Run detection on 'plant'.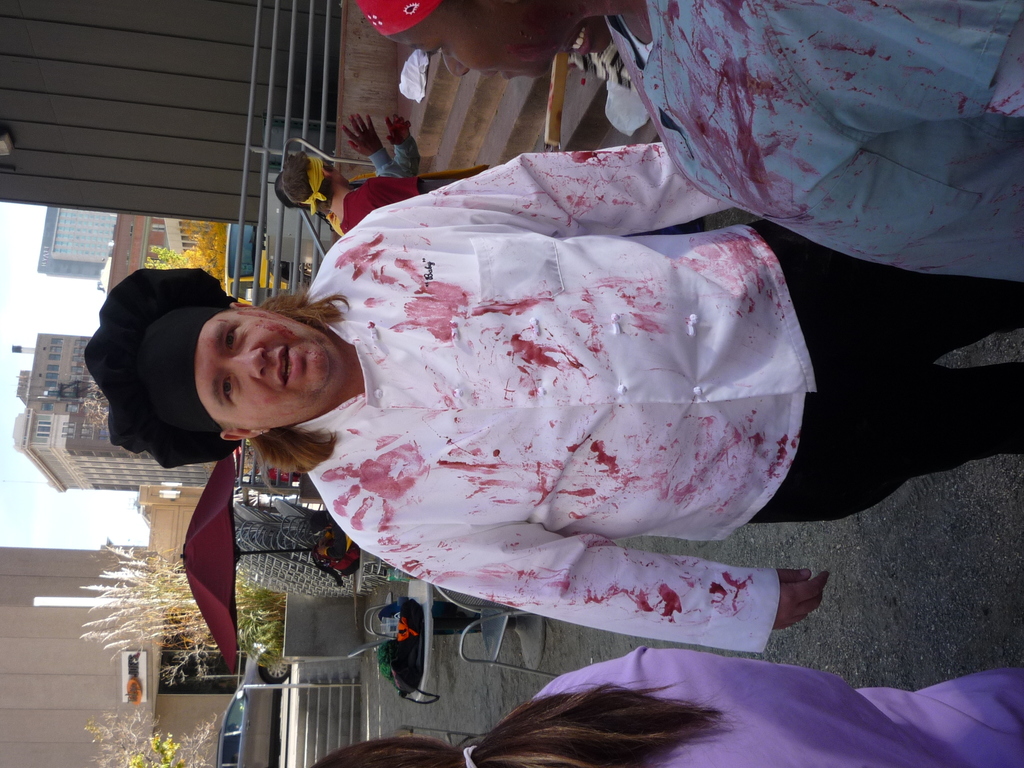
Result: {"x1": 228, "y1": 585, "x2": 299, "y2": 676}.
